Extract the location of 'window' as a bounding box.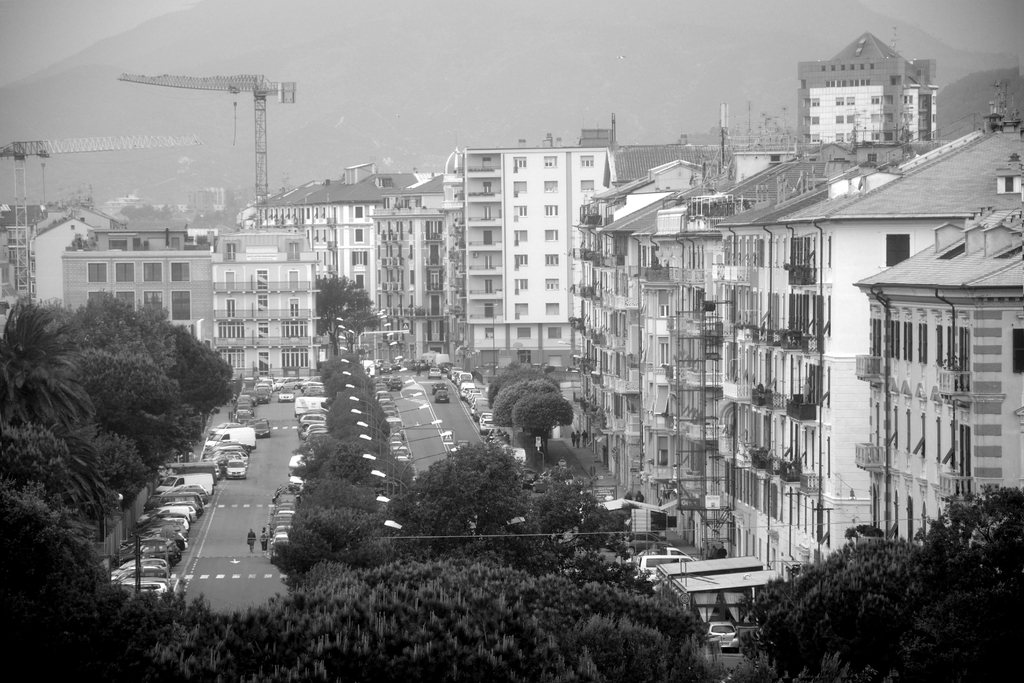
<bbox>256, 292, 269, 318</bbox>.
